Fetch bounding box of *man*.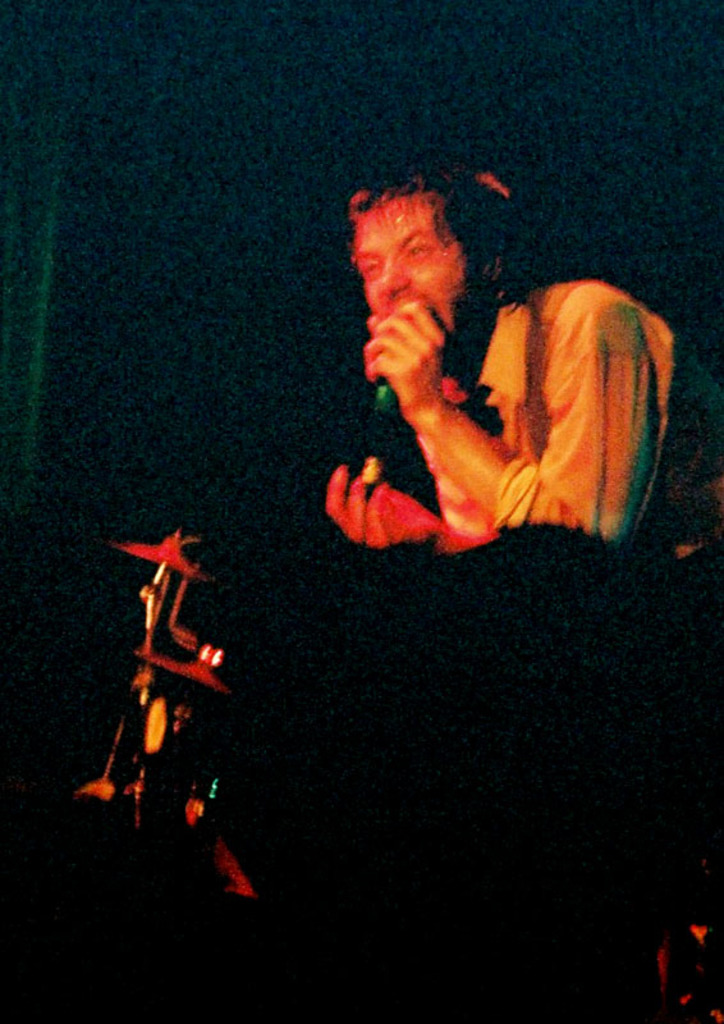
Bbox: pyautogui.locateOnScreen(307, 175, 668, 564).
